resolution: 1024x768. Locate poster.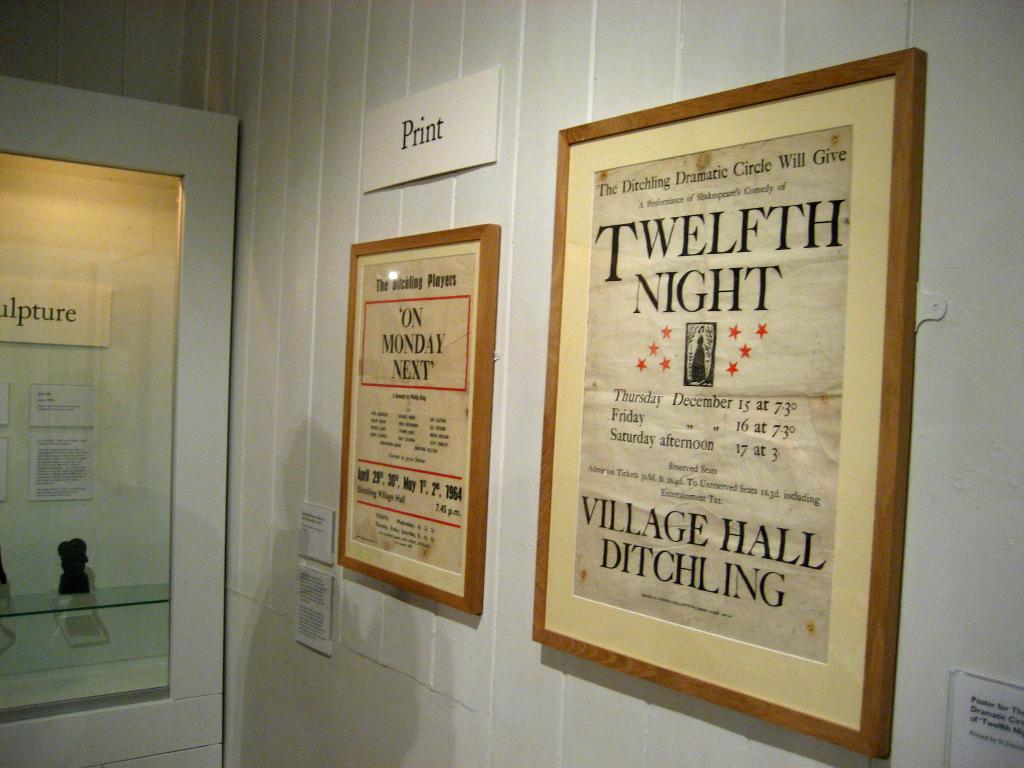
BBox(0, 157, 183, 708).
